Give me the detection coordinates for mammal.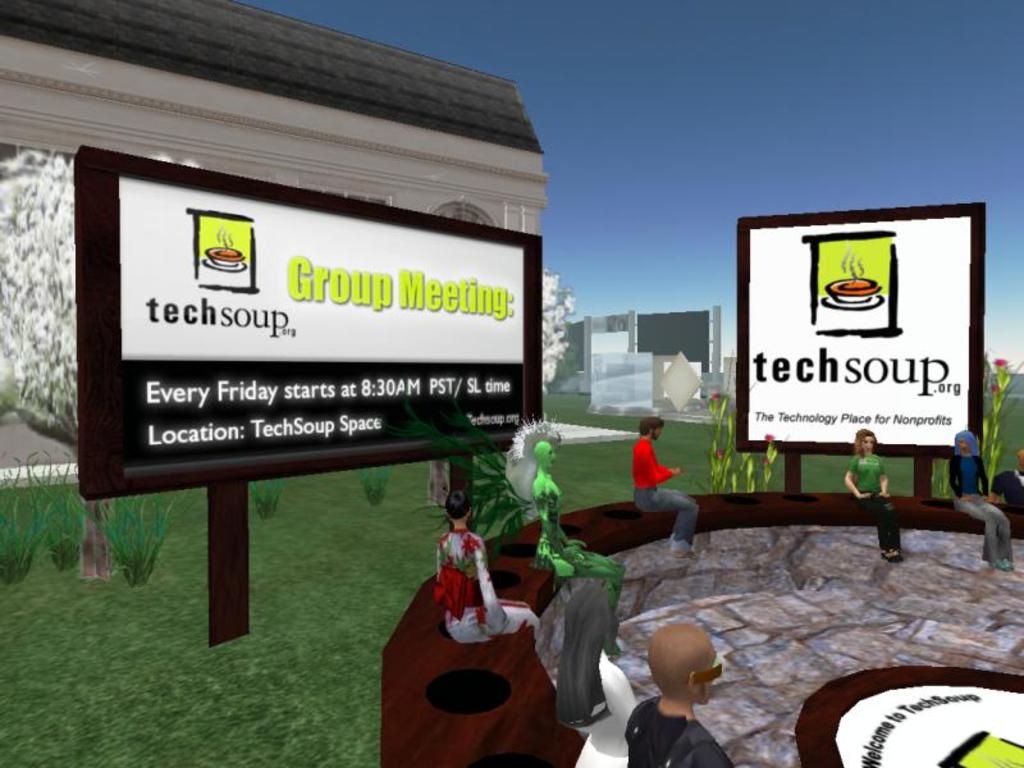
detection(623, 419, 690, 536).
